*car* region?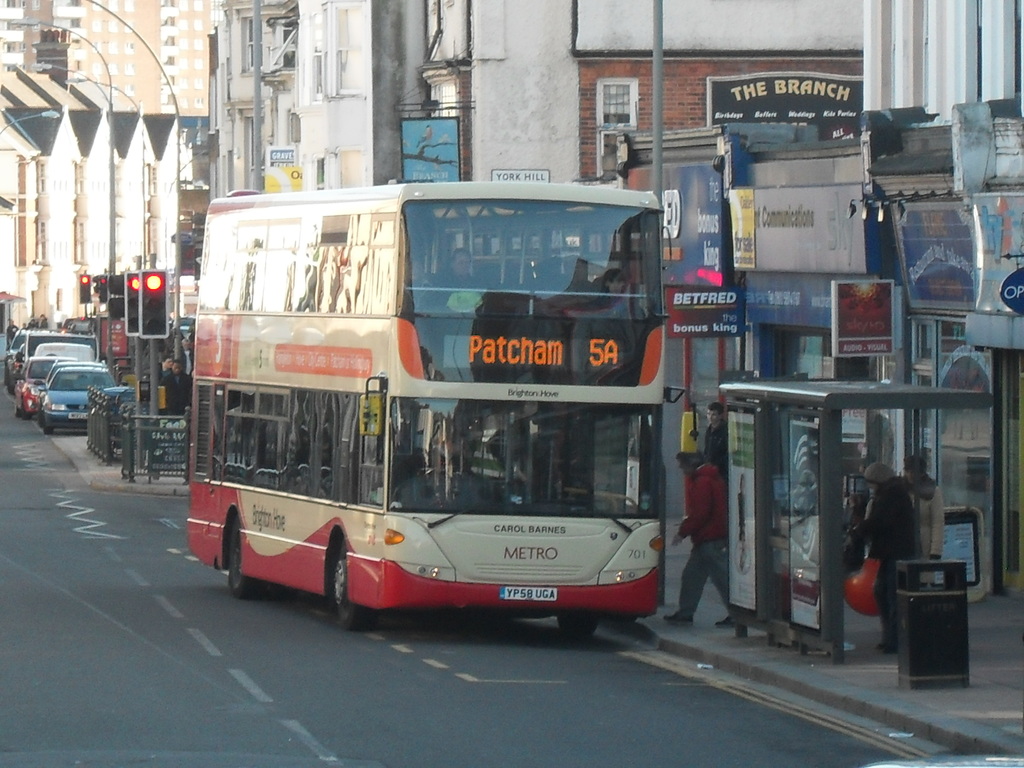
box=[40, 359, 118, 429]
